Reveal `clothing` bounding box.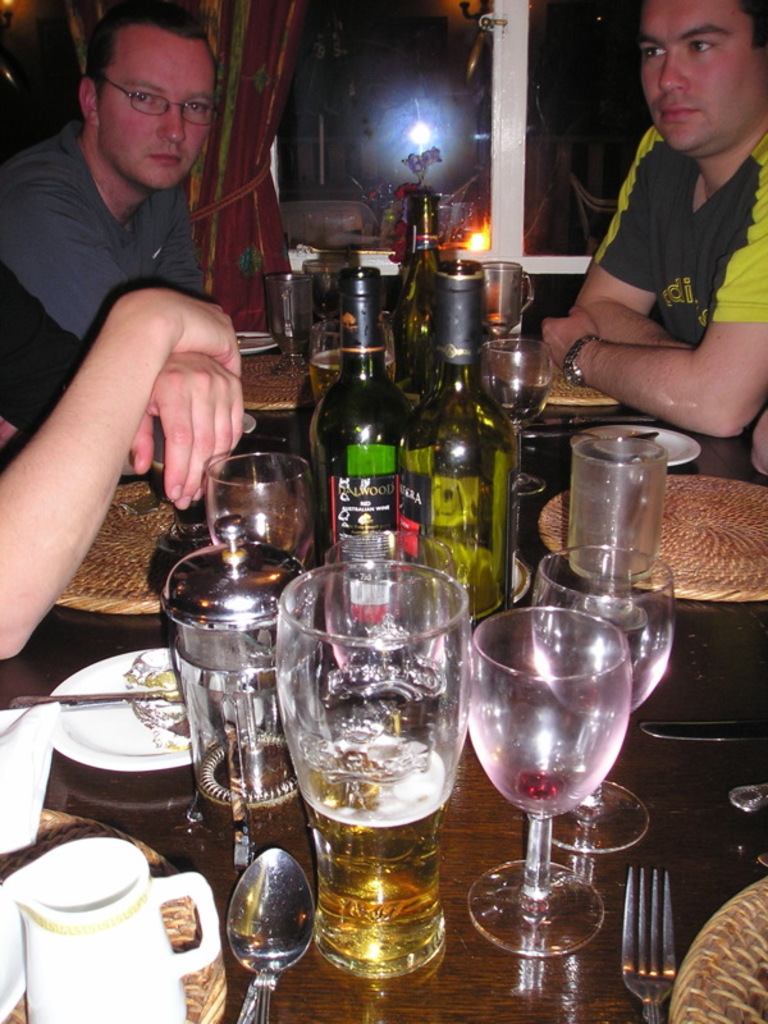
Revealed: 582:108:767:351.
